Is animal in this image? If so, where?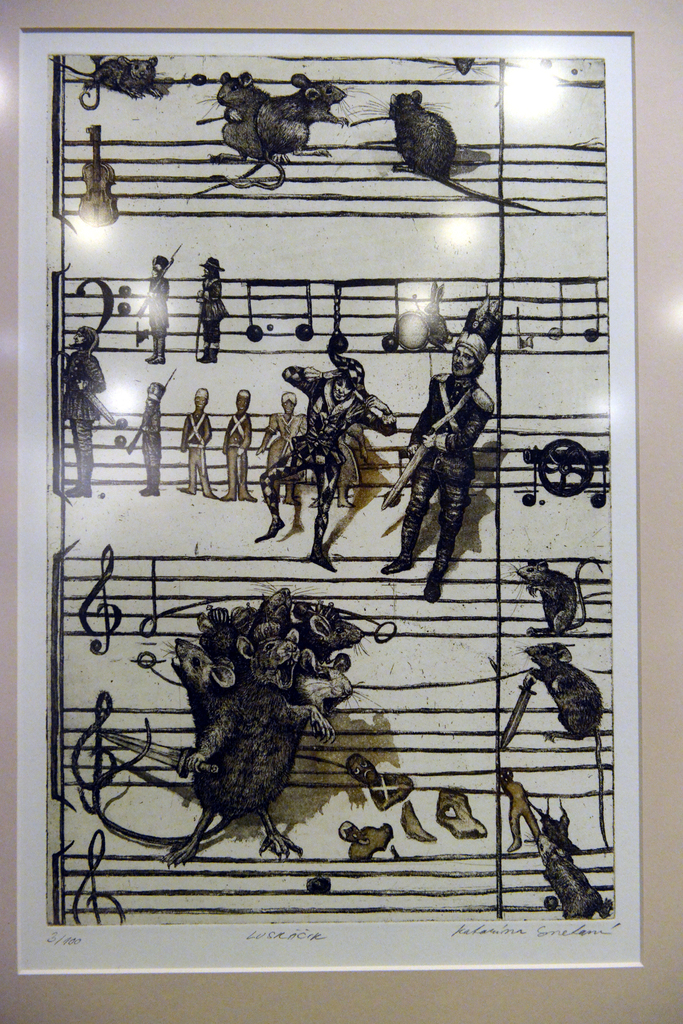
Yes, at {"x1": 380, "y1": 85, "x2": 546, "y2": 211}.
